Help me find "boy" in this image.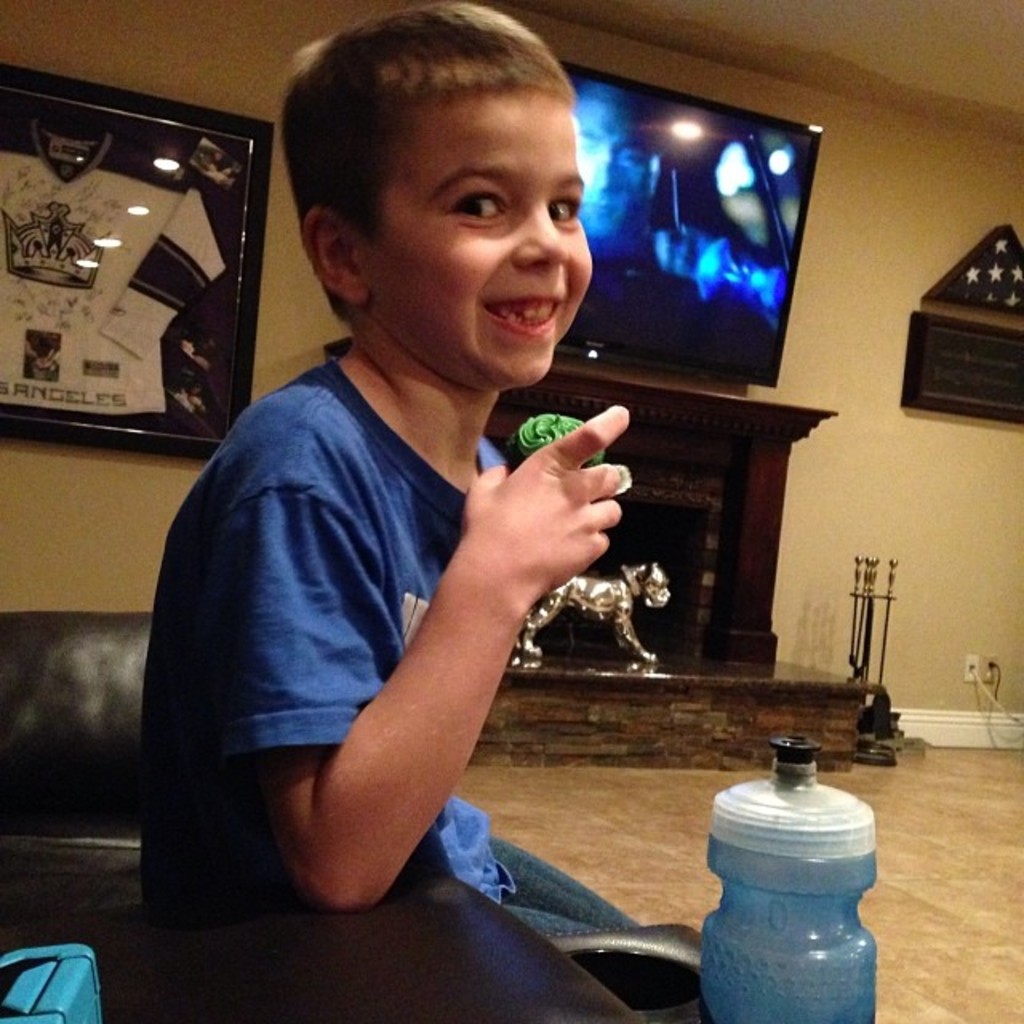
Found it: 139 3 643 1022.
